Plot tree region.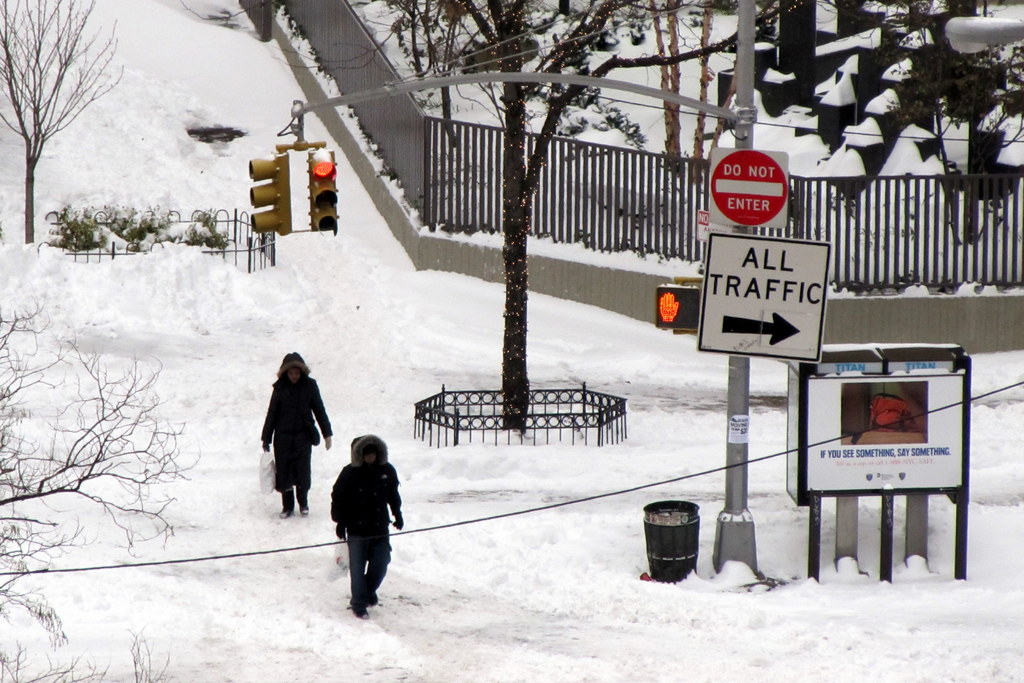
Plotted at select_region(10, 10, 122, 220).
